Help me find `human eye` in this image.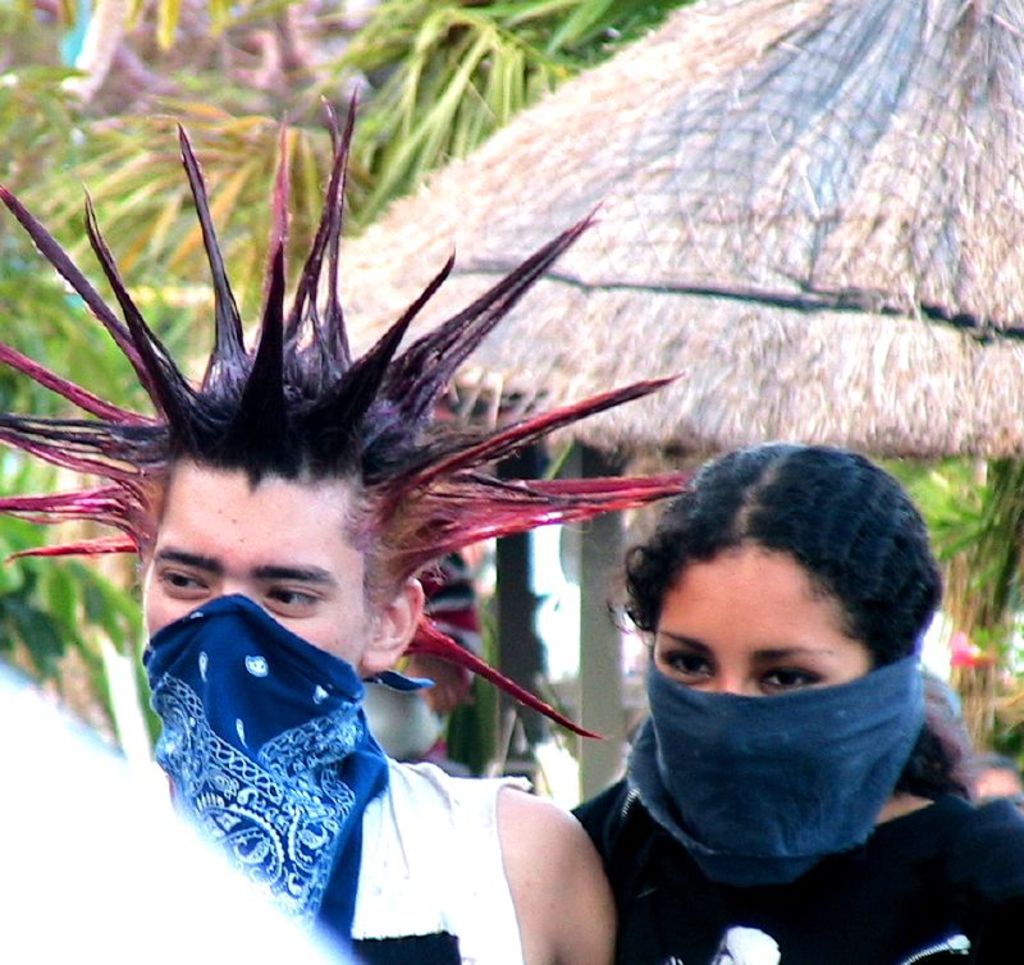
Found it: <box>259,576,329,617</box>.
